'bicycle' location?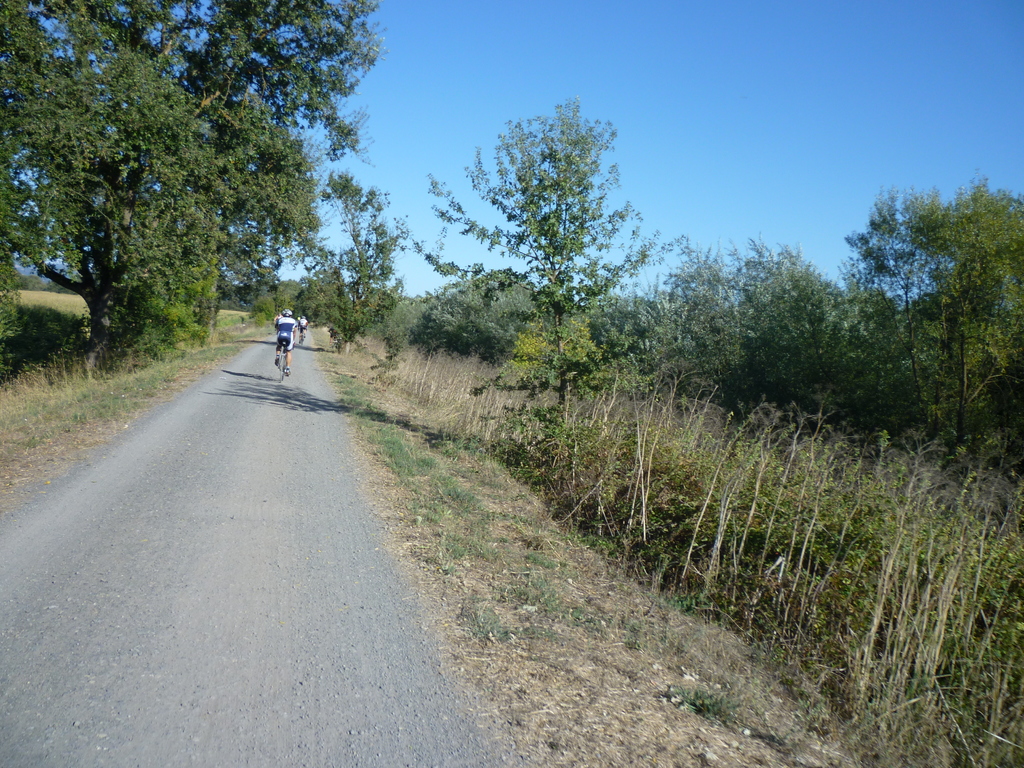
<region>297, 328, 308, 348</region>
